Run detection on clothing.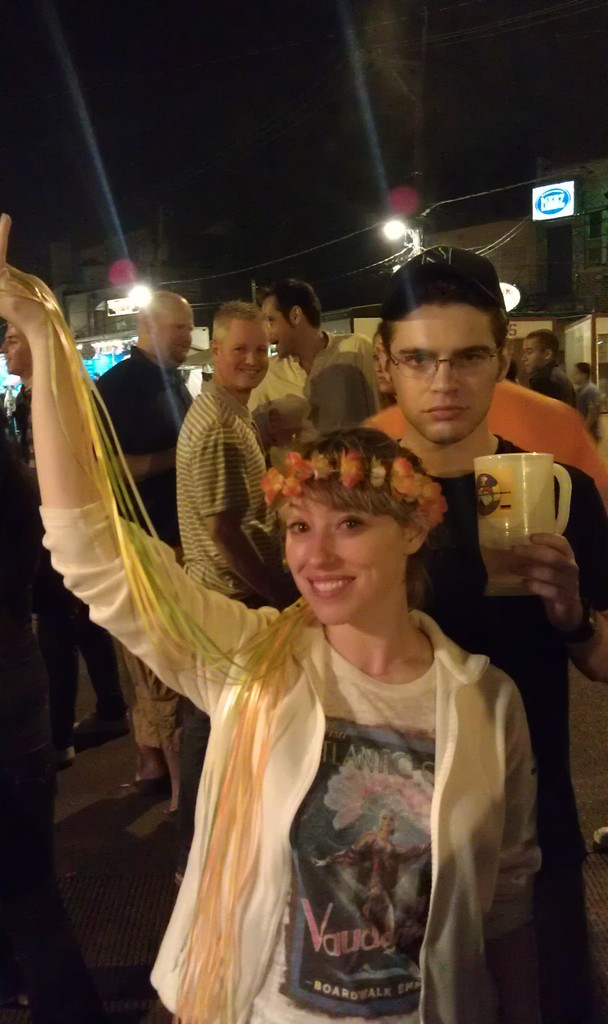
Result: pyautogui.locateOnScreen(248, 630, 517, 1019).
